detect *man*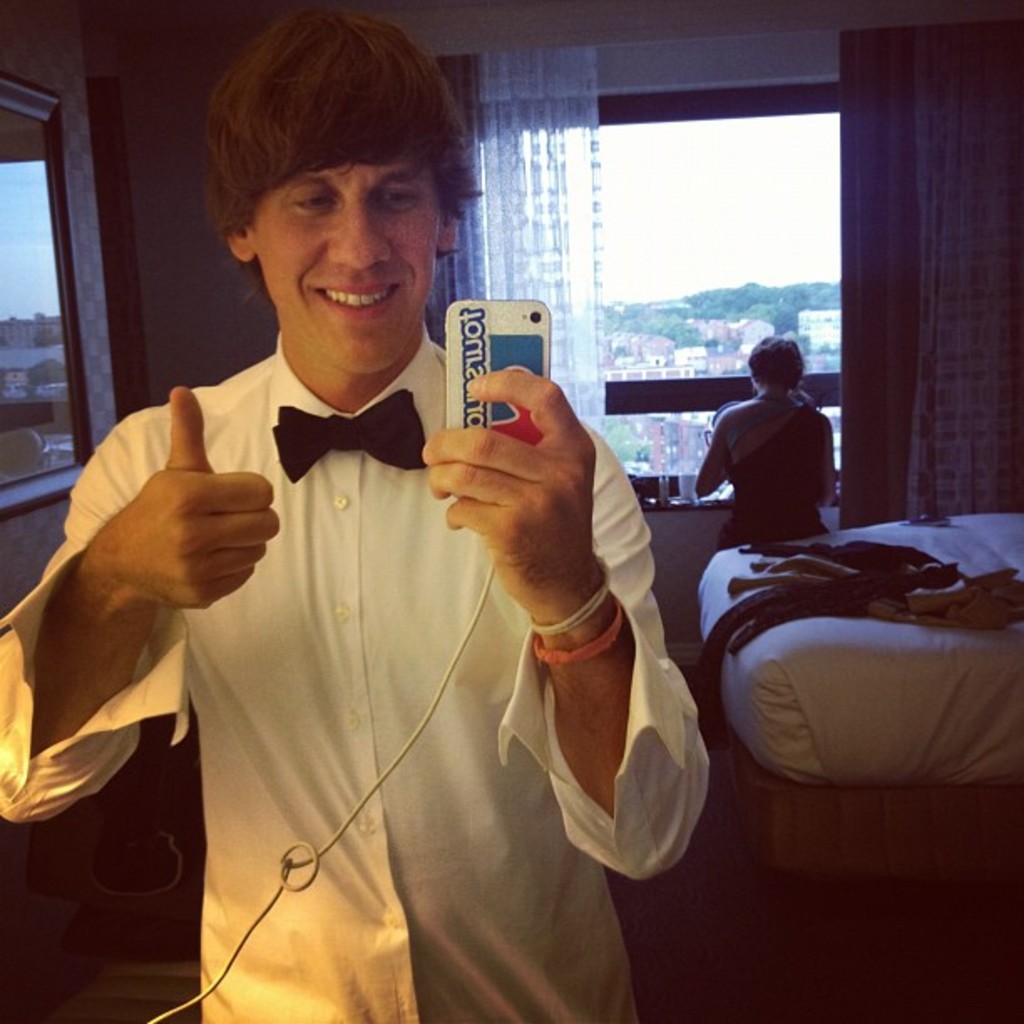
box=[45, 67, 711, 984]
